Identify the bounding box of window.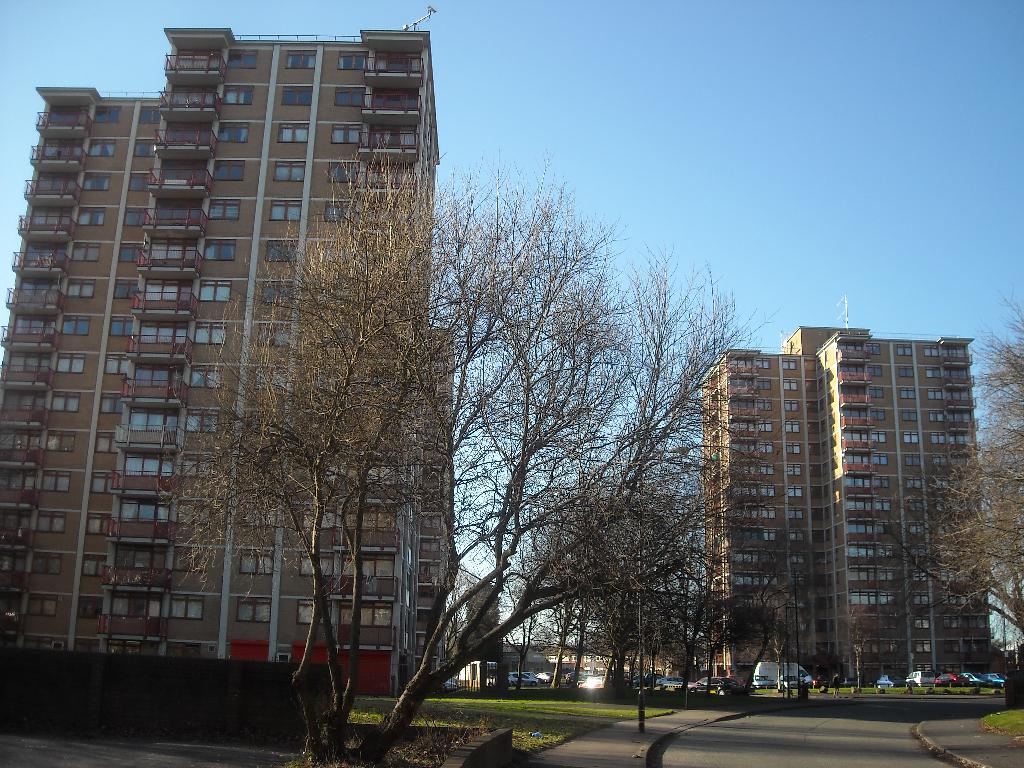
left=209, top=191, right=243, bottom=223.
